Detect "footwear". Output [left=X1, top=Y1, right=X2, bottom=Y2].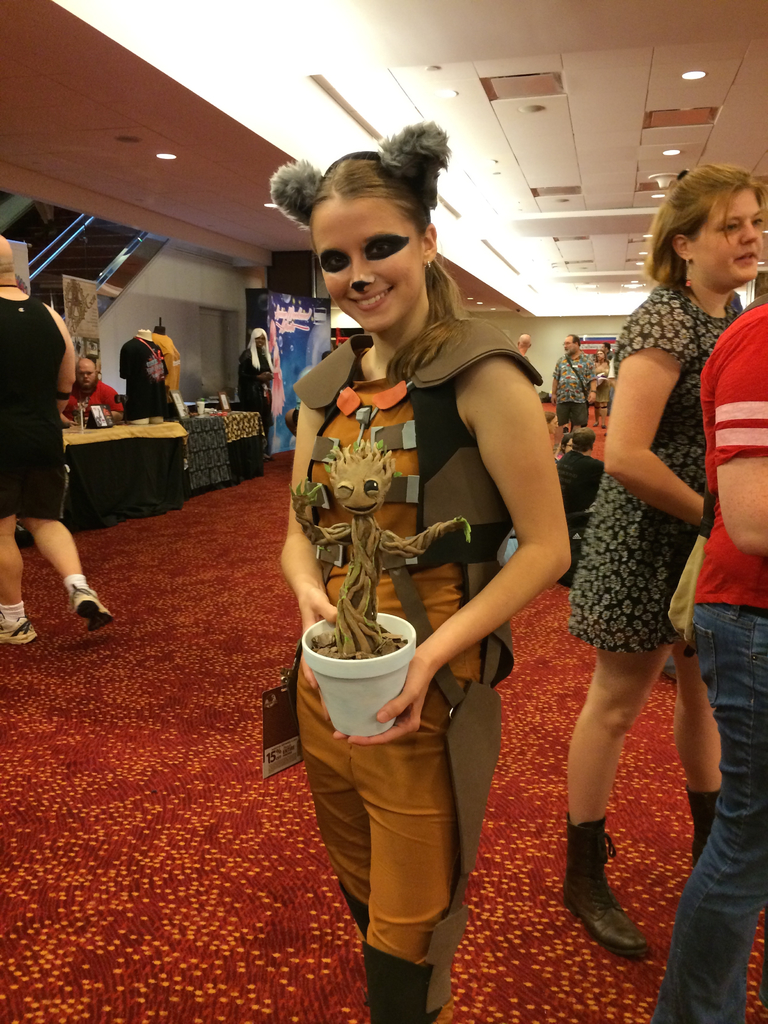
[left=72, top=588, right=112, bottom=634].
